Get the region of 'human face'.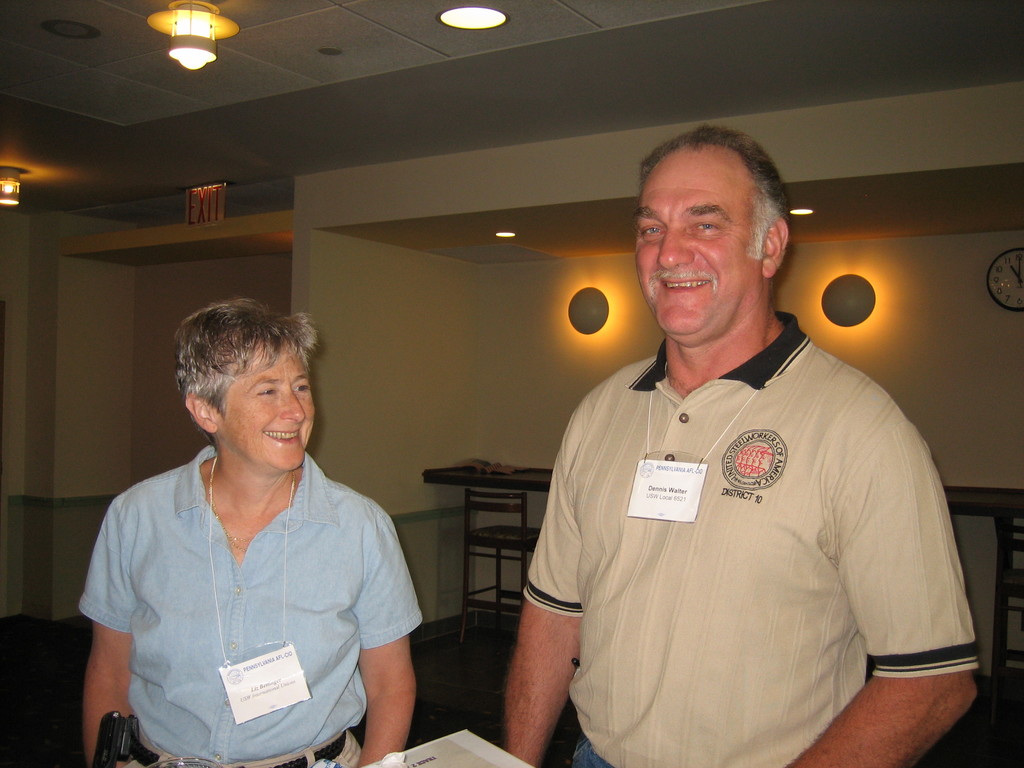
629 139 761 347.
